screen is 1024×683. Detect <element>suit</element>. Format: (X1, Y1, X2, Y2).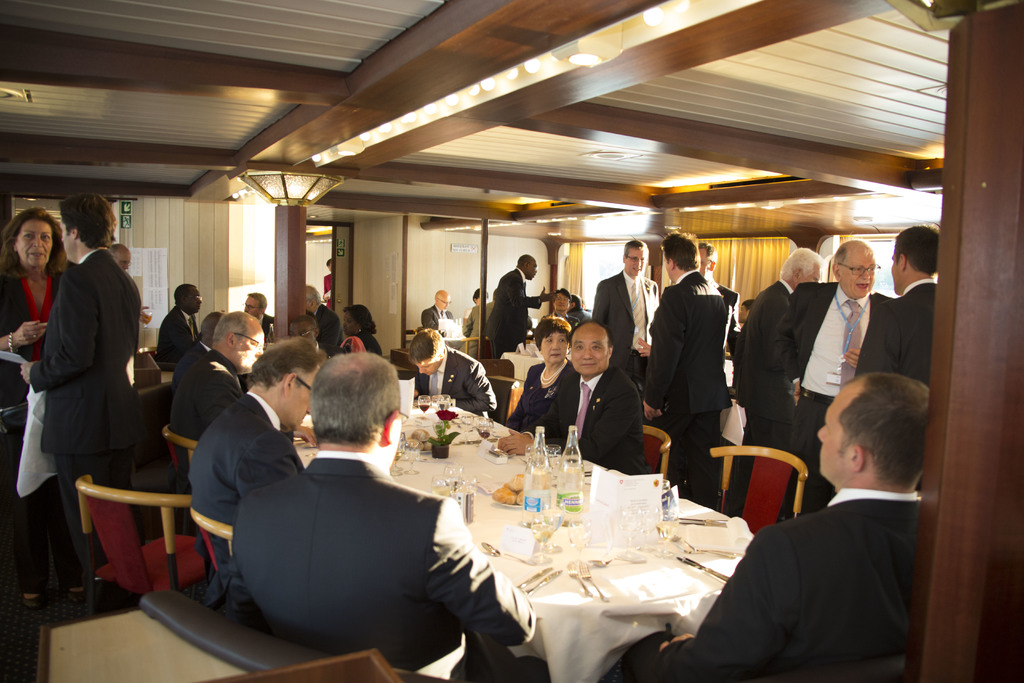
(524, 361, 650, 479).
